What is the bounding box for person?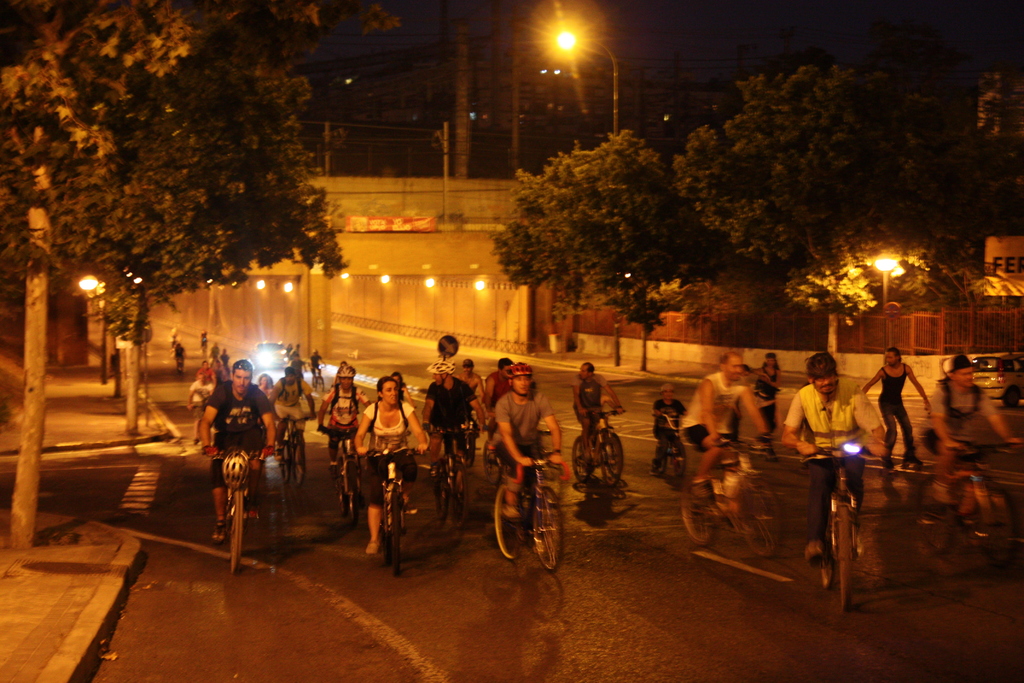
left=757, top=355, right=793, bottom=429.
